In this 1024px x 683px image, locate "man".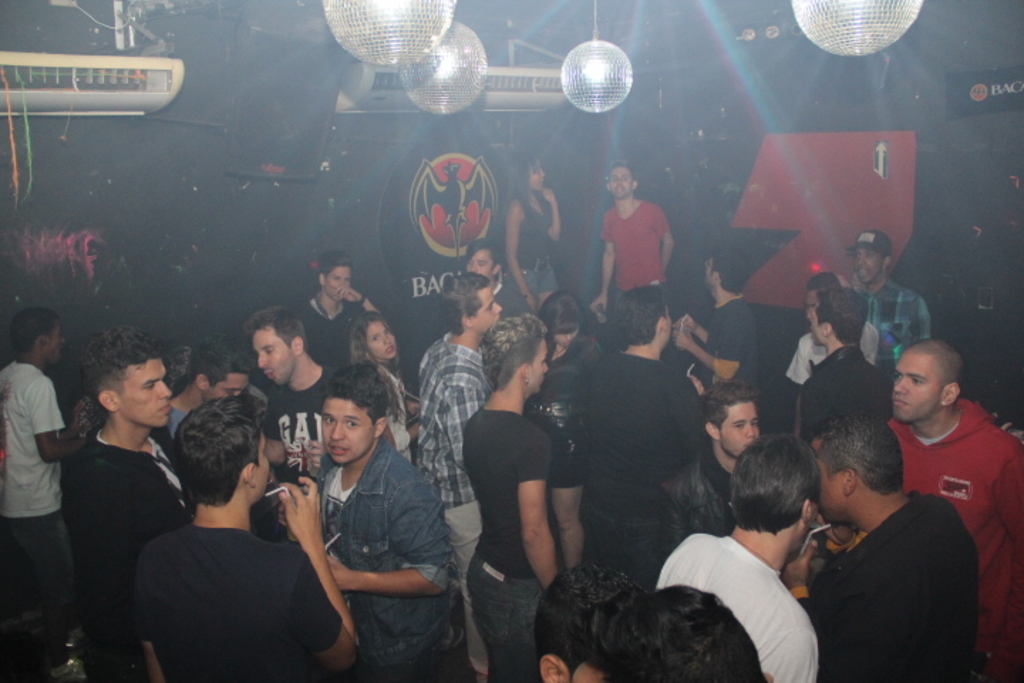
Bounding box: 111 391 330 676.
